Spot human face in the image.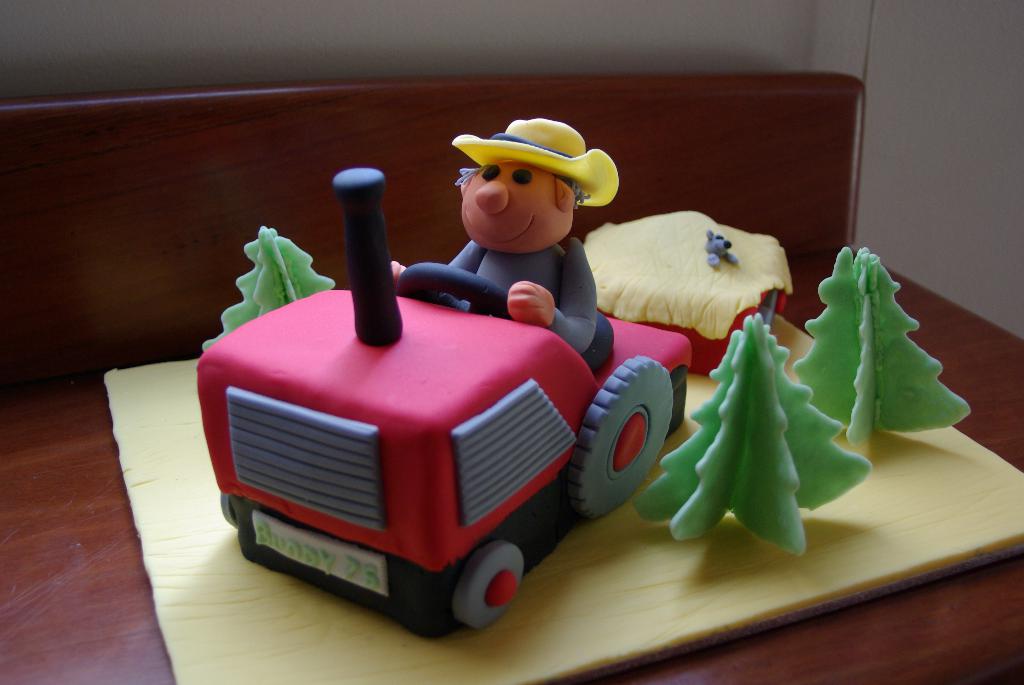
human face found at {"left": 458, "top": 161, "right": 559, "bottom": 258}.
